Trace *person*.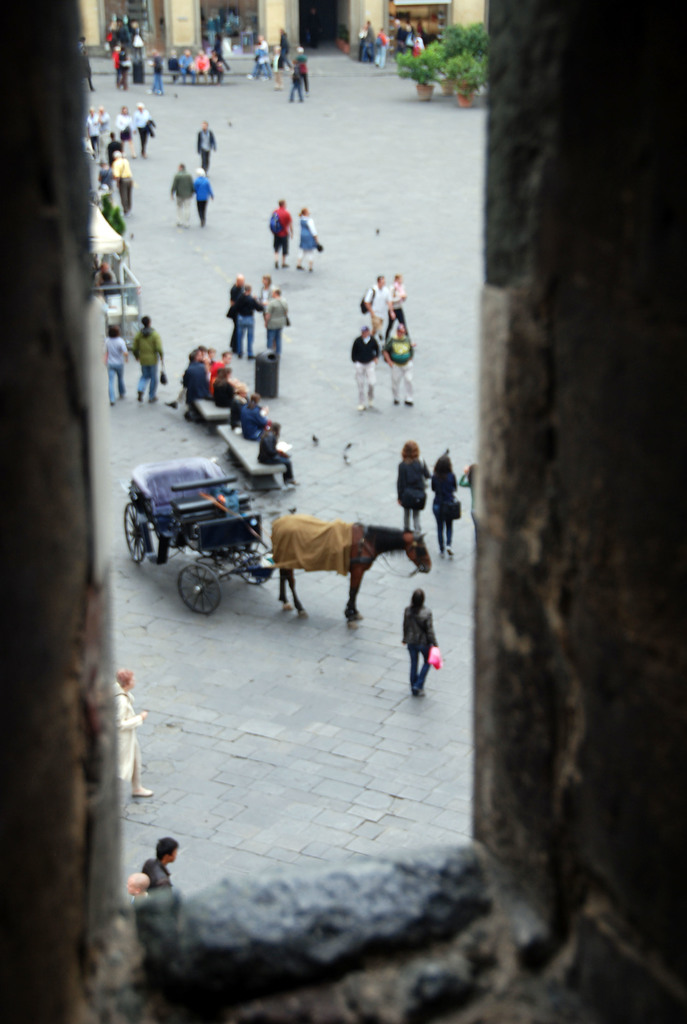
Traced to rect(207, 47, 232, 83).
